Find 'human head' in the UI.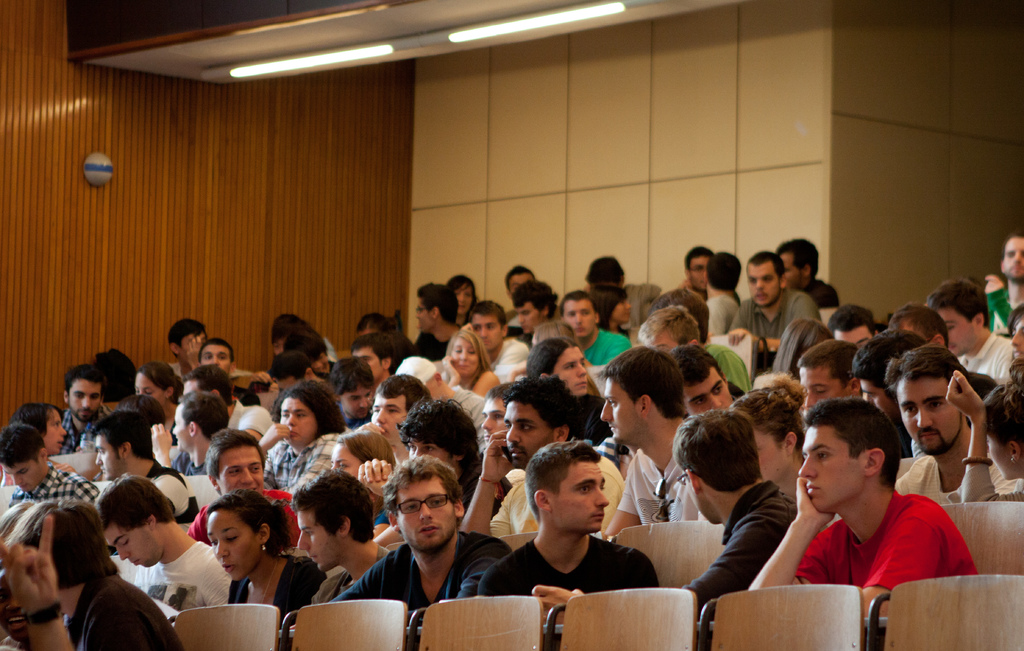
UI element at rect(205, 429, 269, 499).
